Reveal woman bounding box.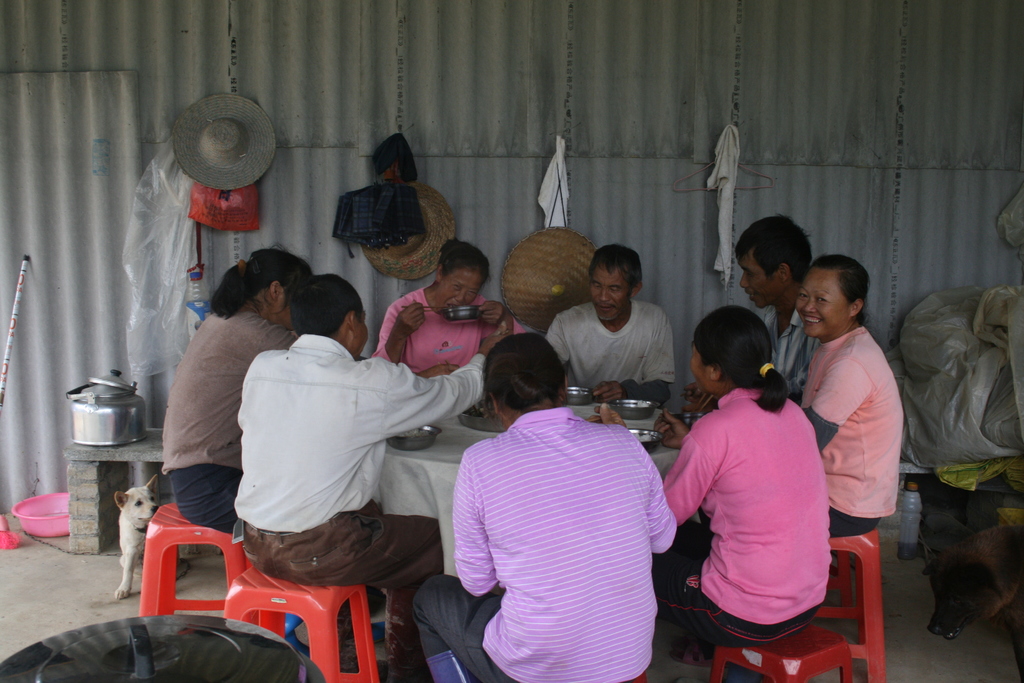
Revealed: <region>369, 230, 537, 383</region>.
